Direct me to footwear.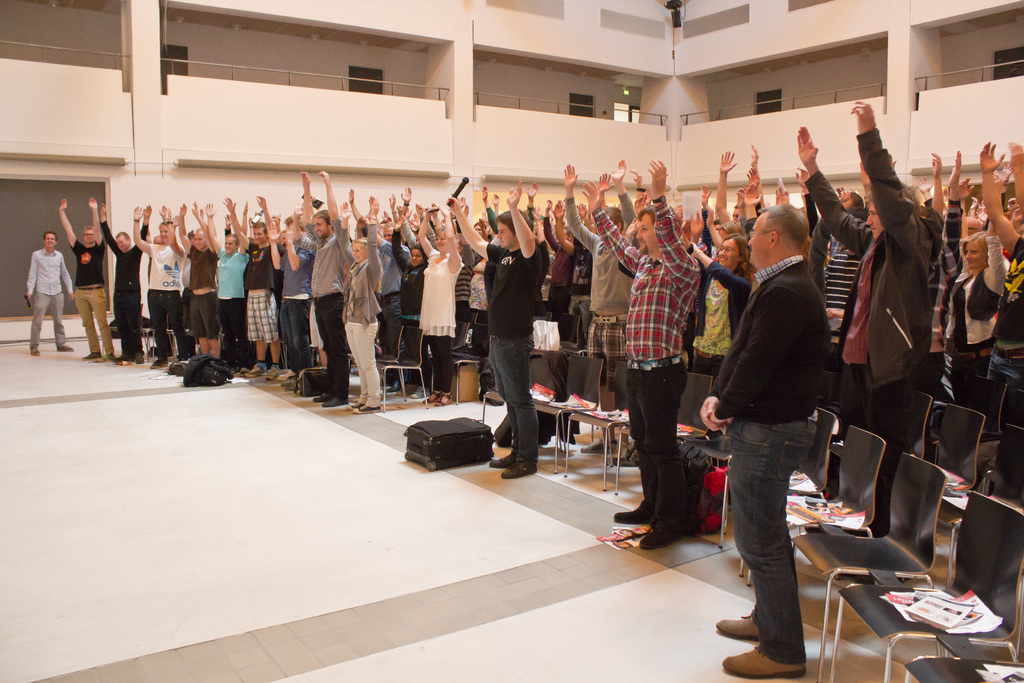
Direction: locate(401, 383, 415, 395).
